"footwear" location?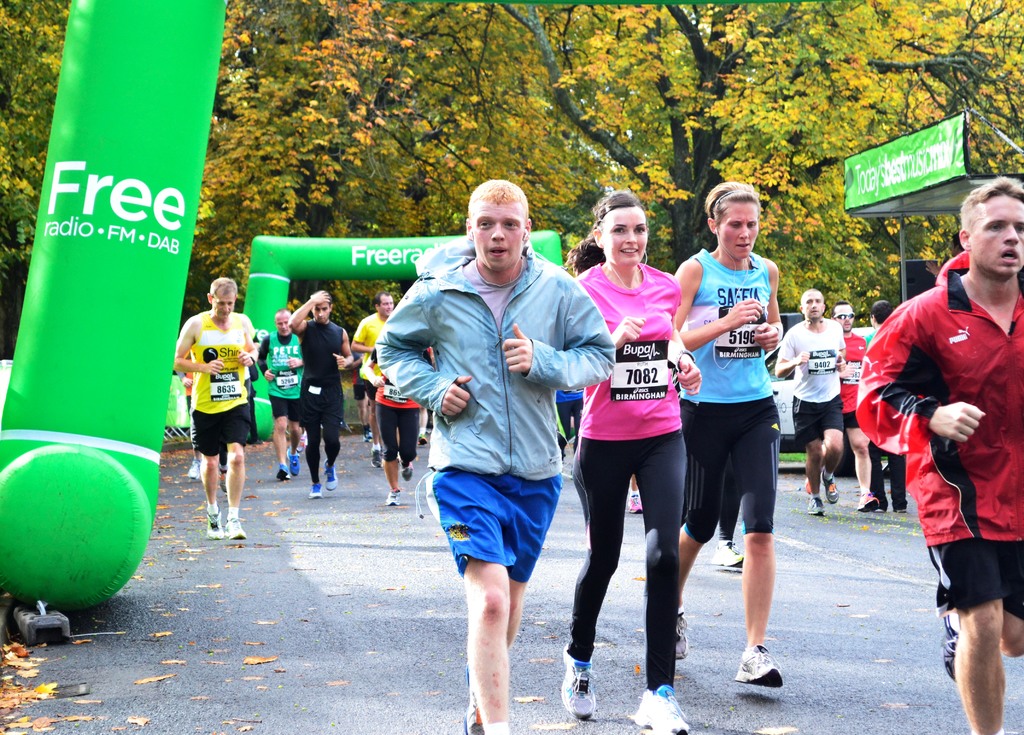
detection(417, 433, 426, 445)
